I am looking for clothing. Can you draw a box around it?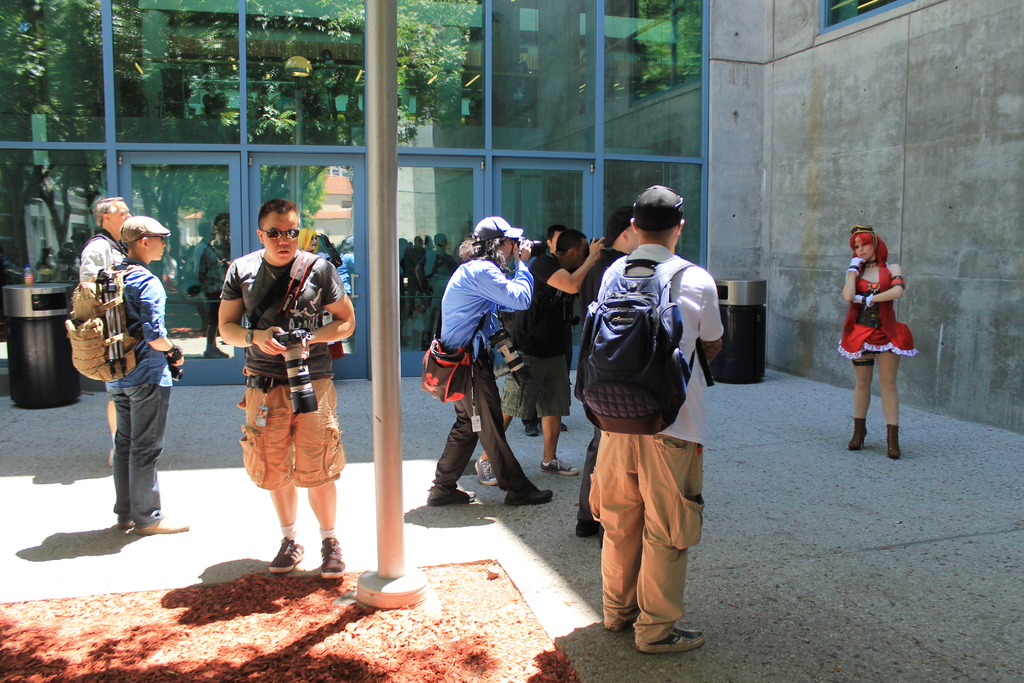
Sure, the bounding box is (x1=428, y1=254, x2=532, y2=497).
